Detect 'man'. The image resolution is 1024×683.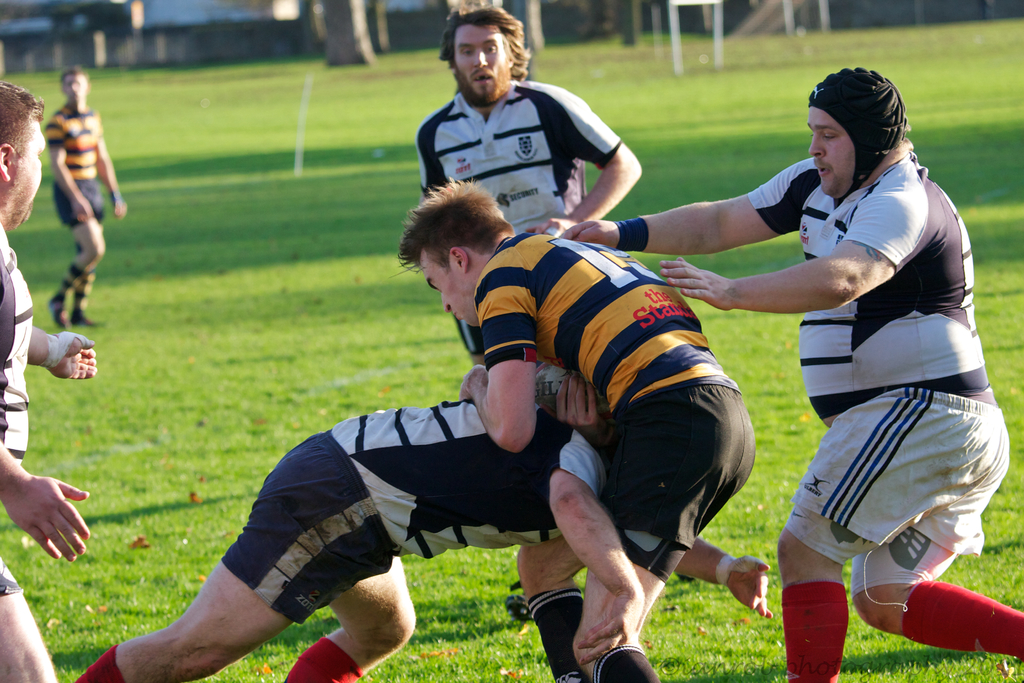
bbox=[394, 177, 757, 682].
